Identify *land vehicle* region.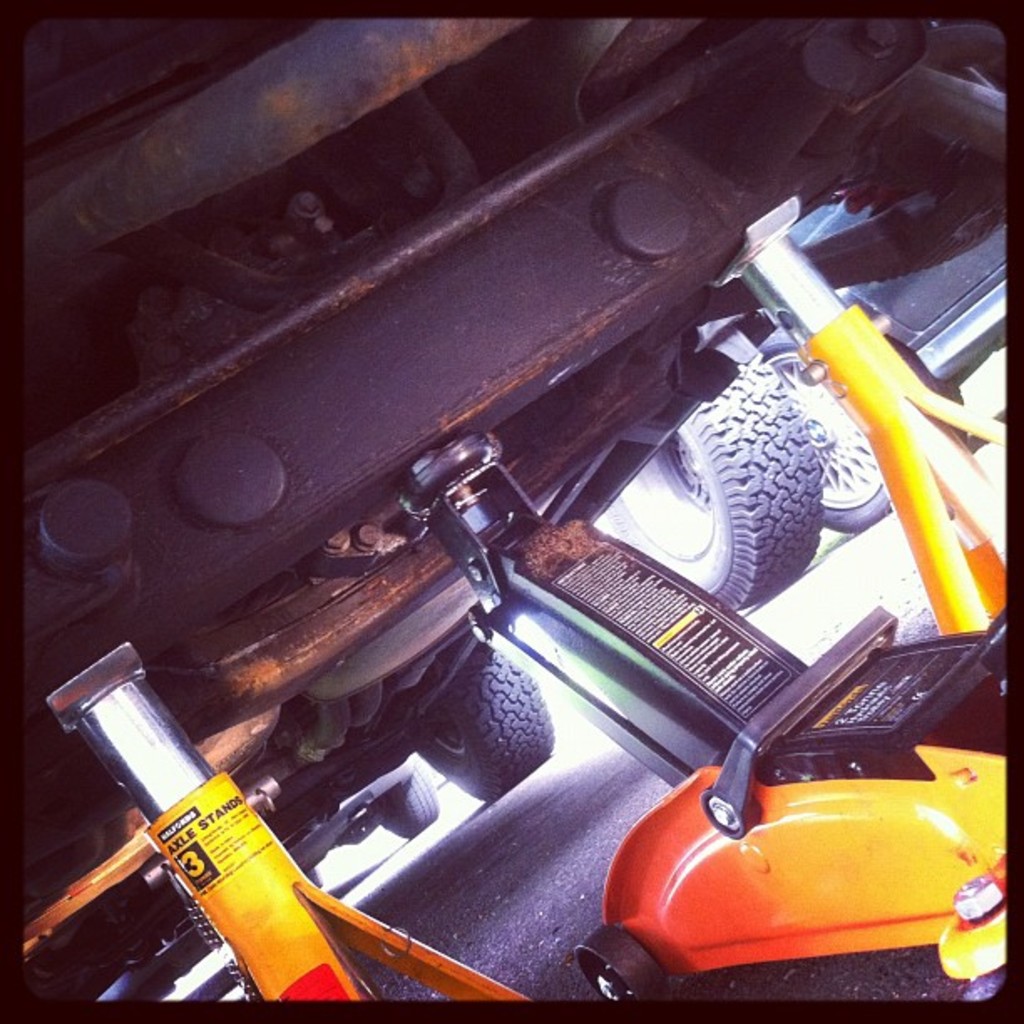
Region: x1=25, y1=23, x2=1014, y2=1001.
